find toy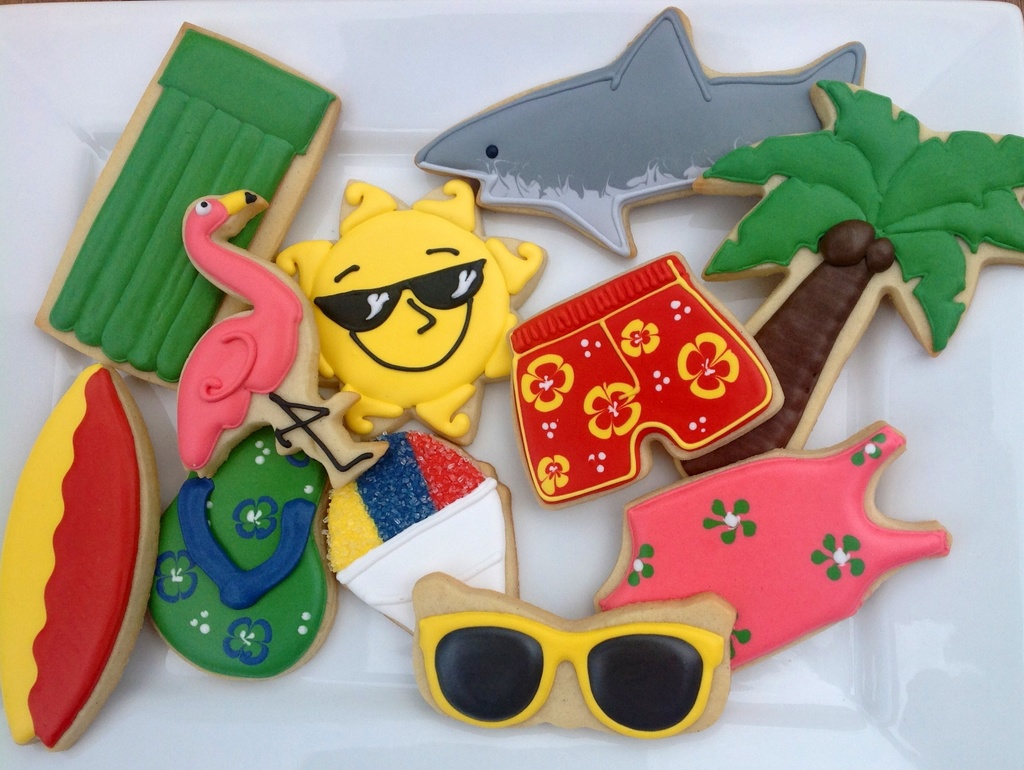
(665, 80, 1023, 499)
